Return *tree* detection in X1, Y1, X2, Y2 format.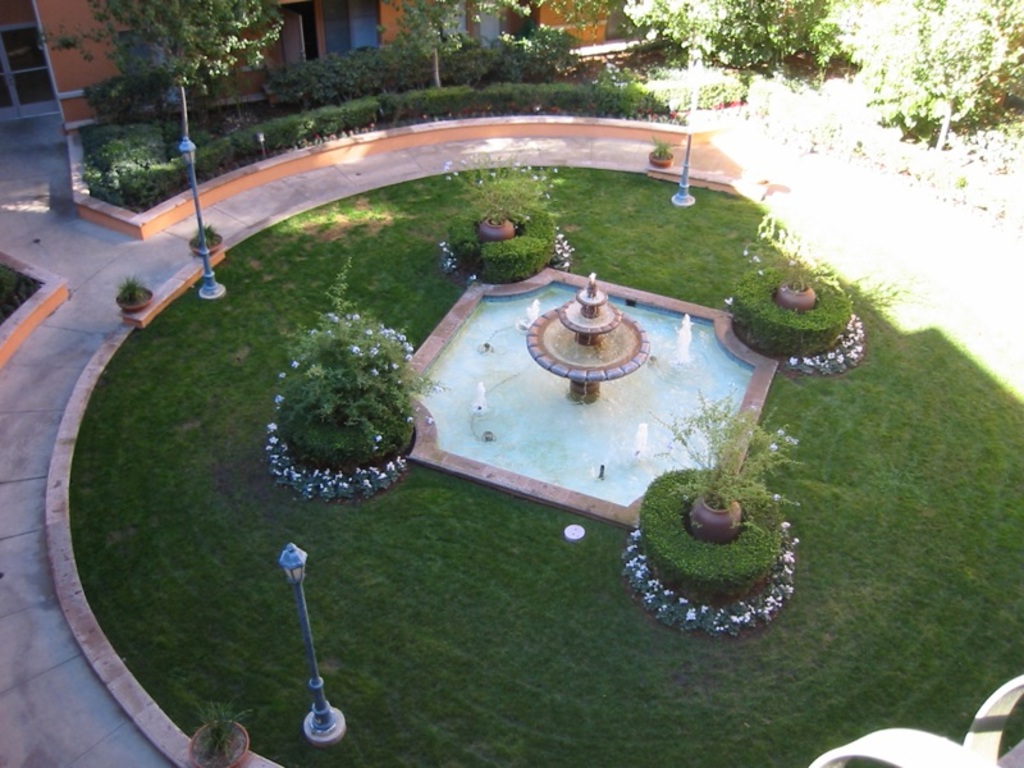
558, 0, 790, 90.
